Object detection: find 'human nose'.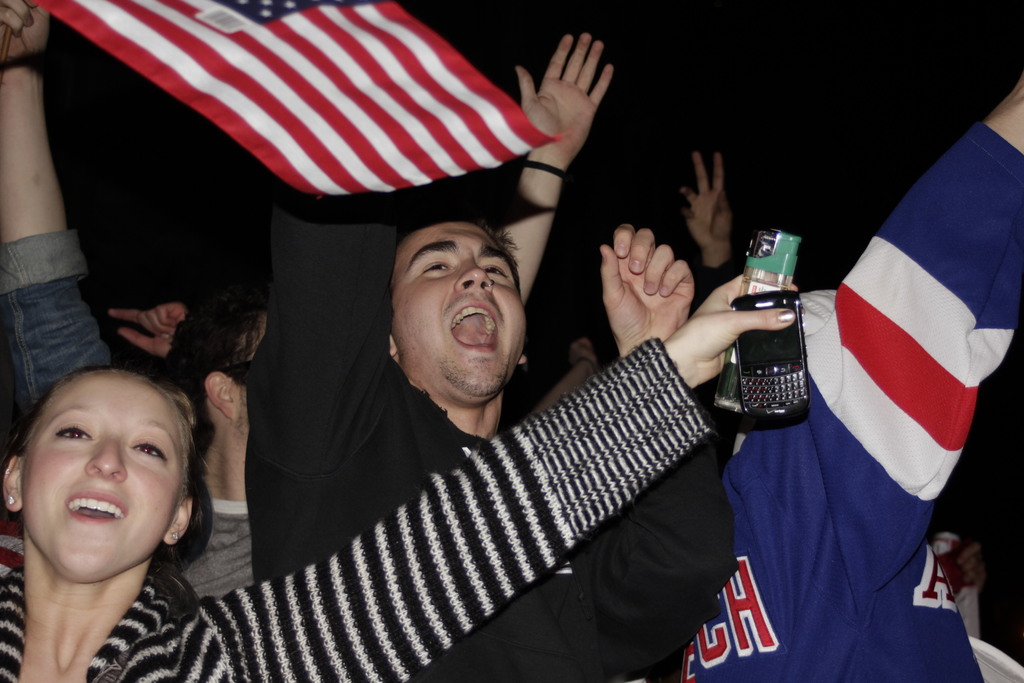
84, 431, 127, 480.
